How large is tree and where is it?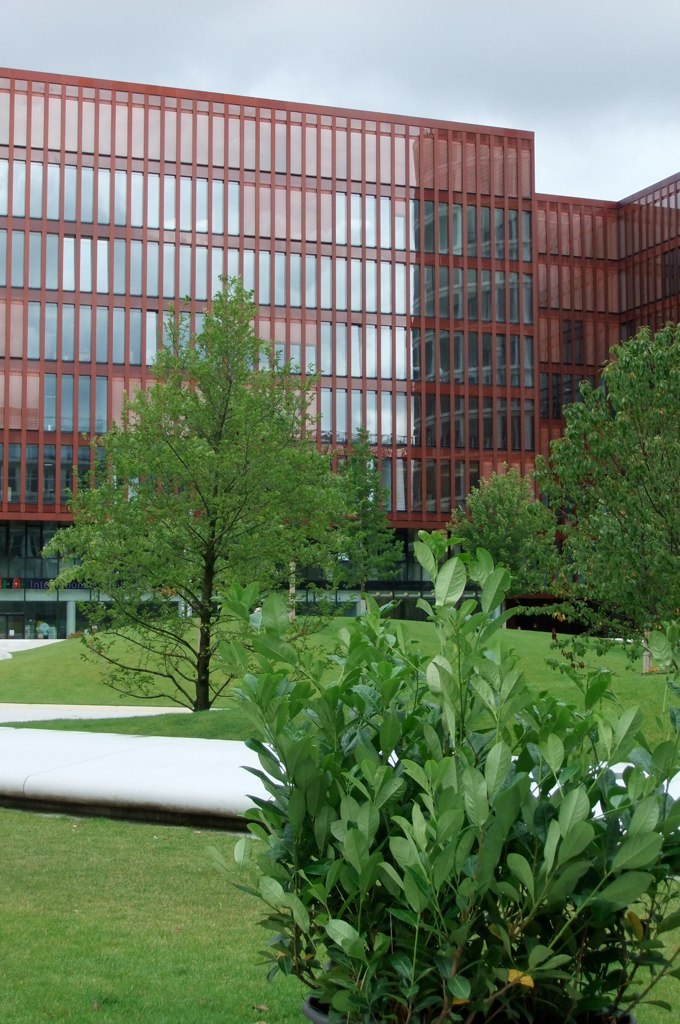
Bounding box: select_region(300, 423, 405, 600).
